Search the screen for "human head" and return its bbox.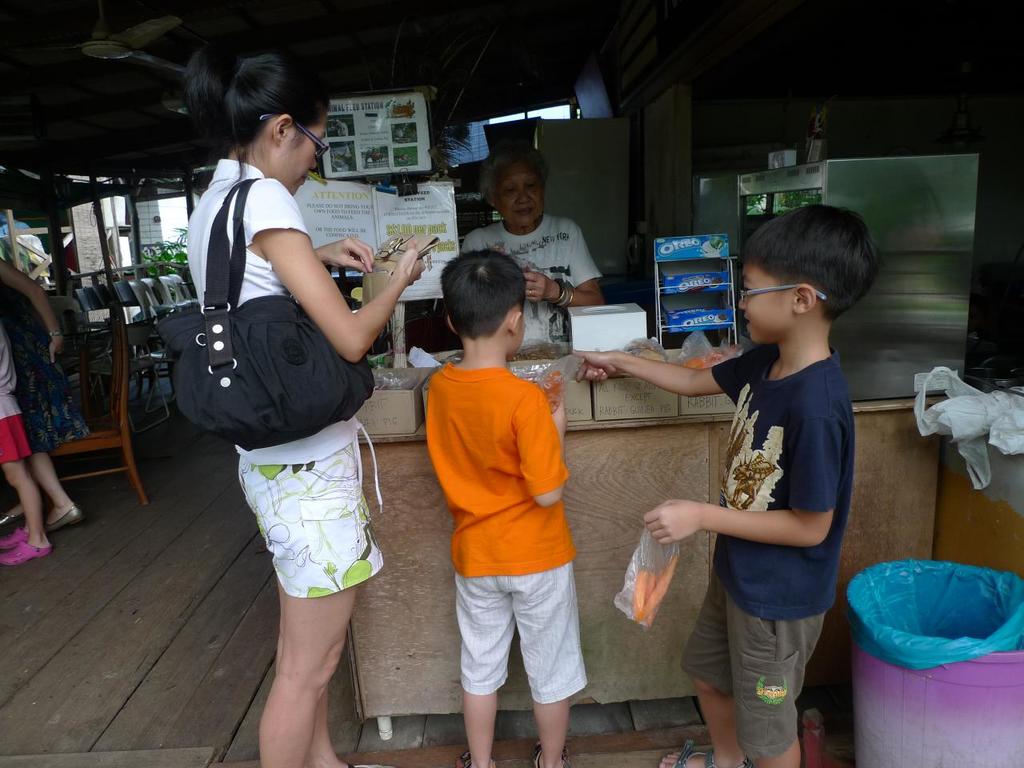
Found: <box>449,250,527,360</box>.
